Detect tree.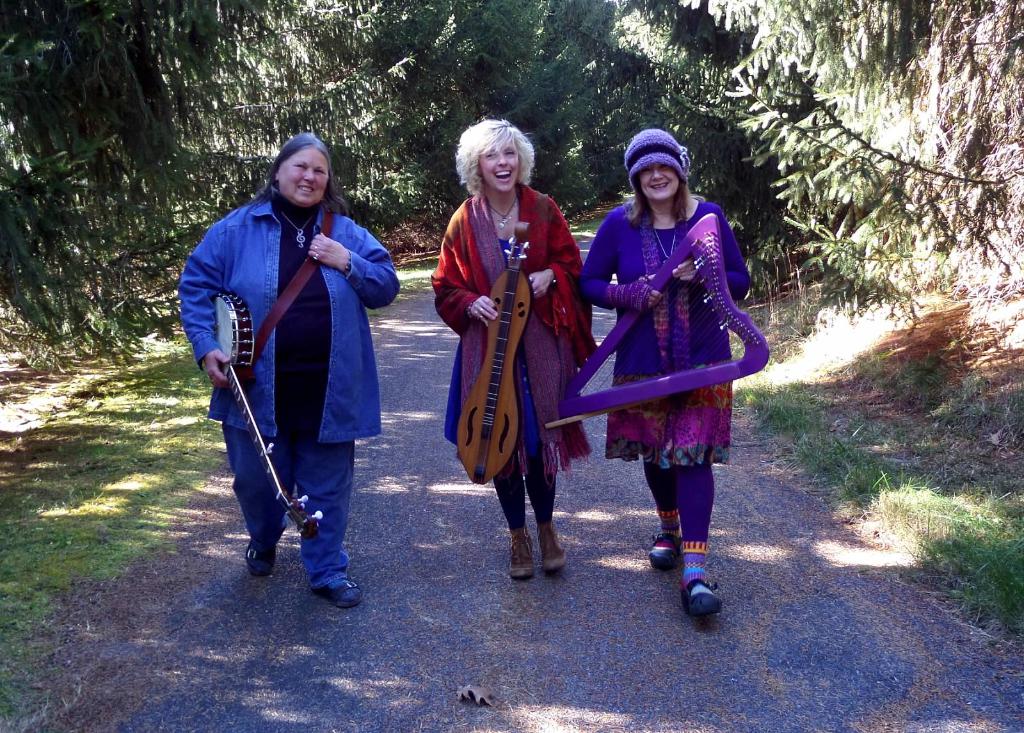
Detected at Rect(0, 0, 296, 374).
